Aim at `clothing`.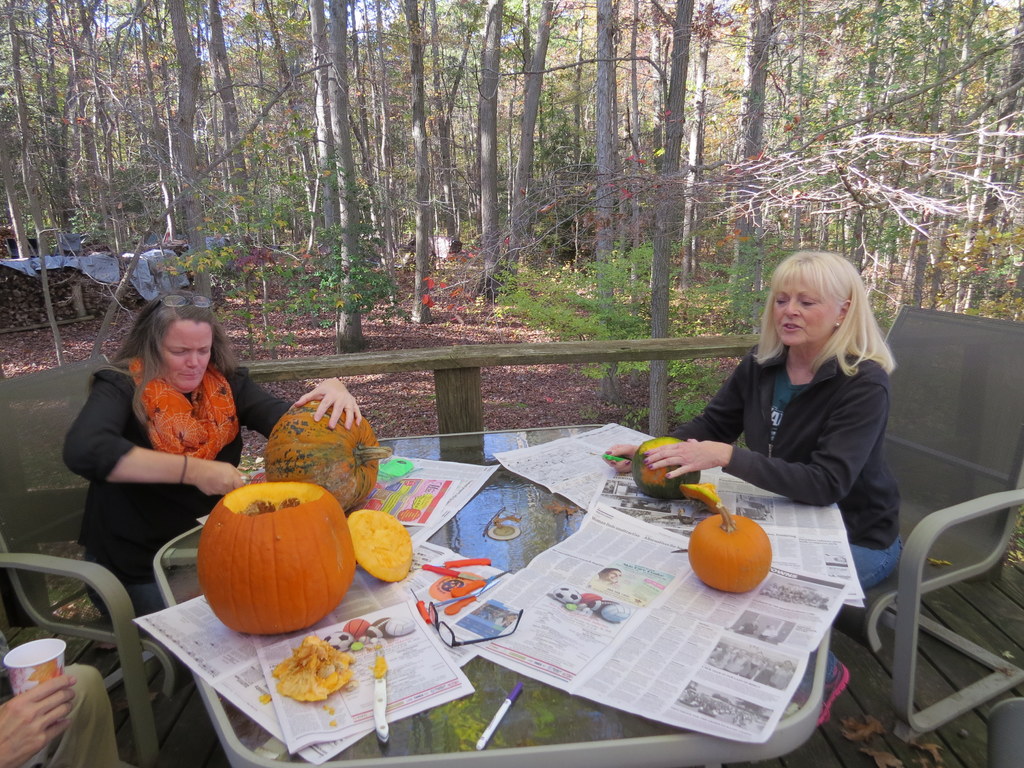
Aimed at (769,362,813,466).
